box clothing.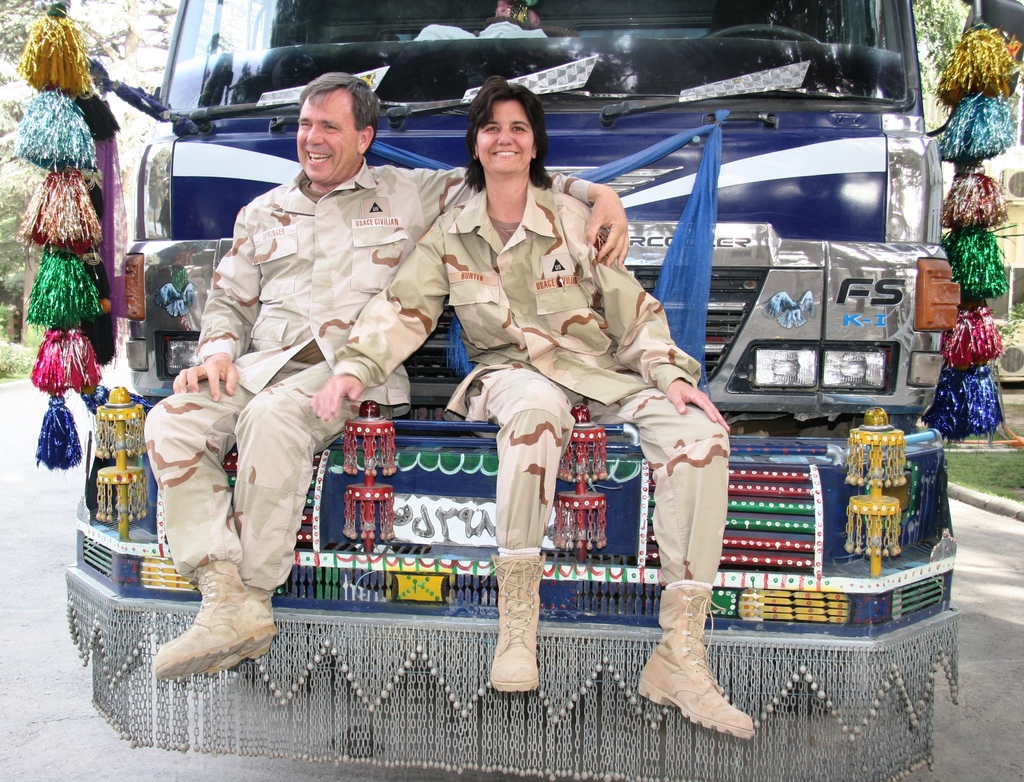
l=138, t=157, r=595, b=601.
